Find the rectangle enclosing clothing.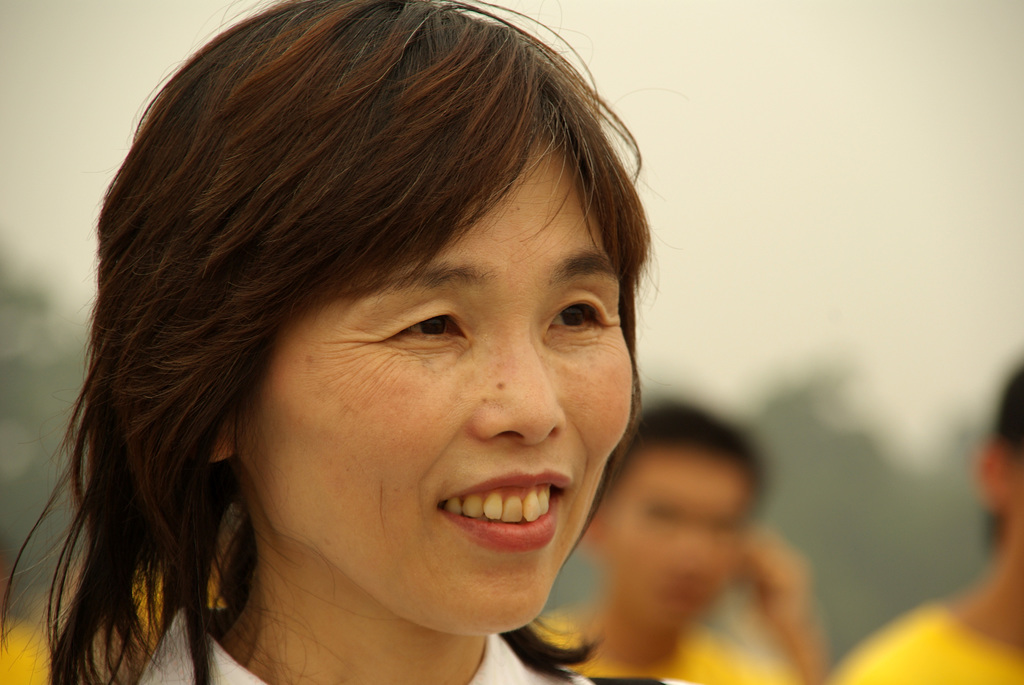
bbox=(135, 606, 693, 684).
